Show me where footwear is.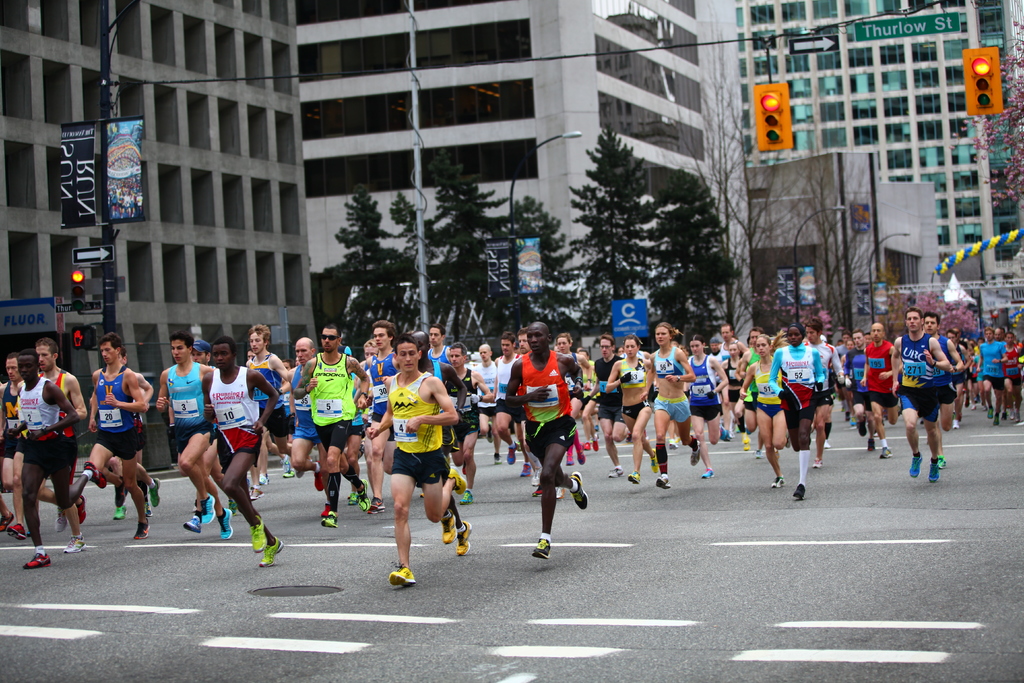
footwear is at 522,461,534,477.
